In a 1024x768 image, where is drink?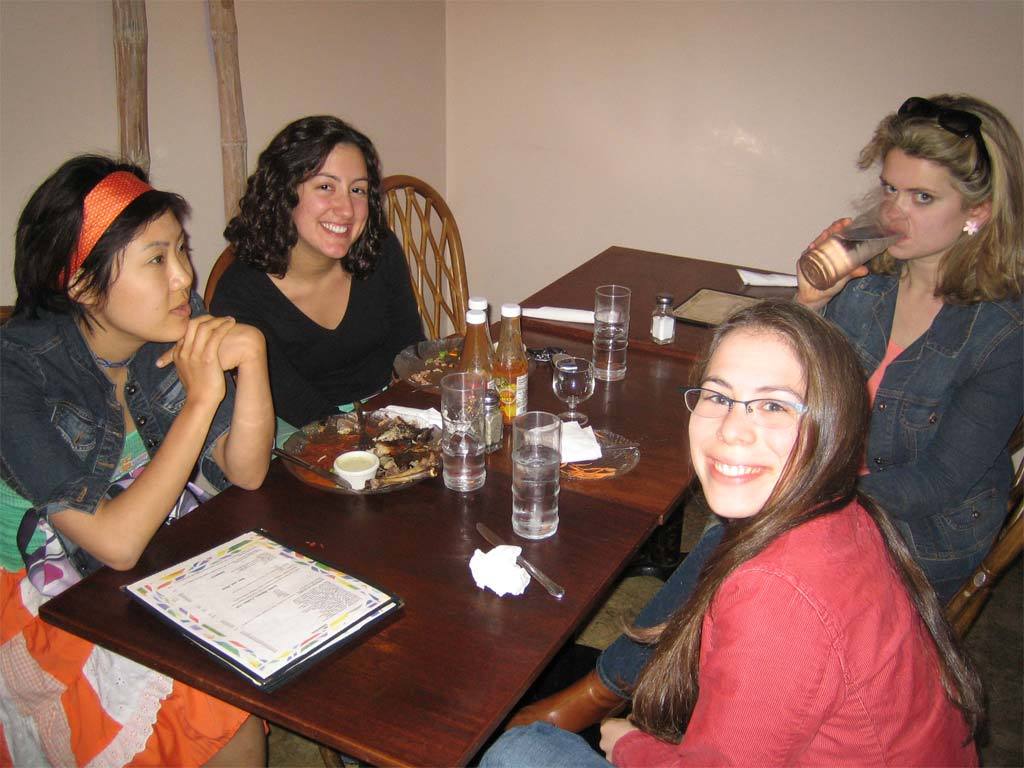
pyautogui.locateOnScreen(804, 222, 907, 289).
